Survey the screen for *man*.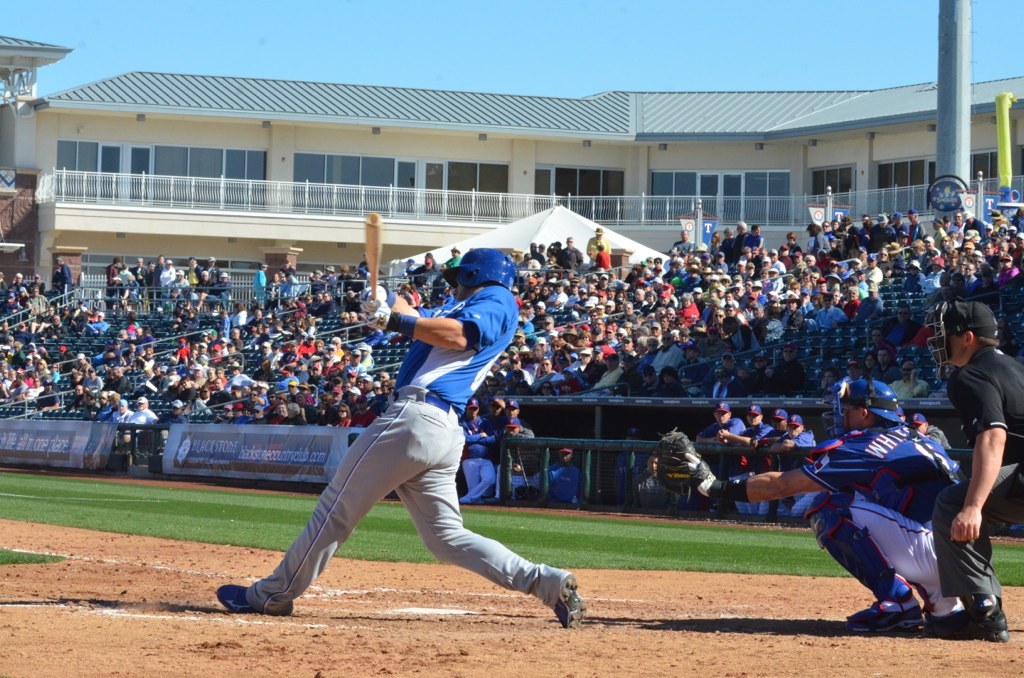
Survey found: locate(194, 382, 212, 414).
